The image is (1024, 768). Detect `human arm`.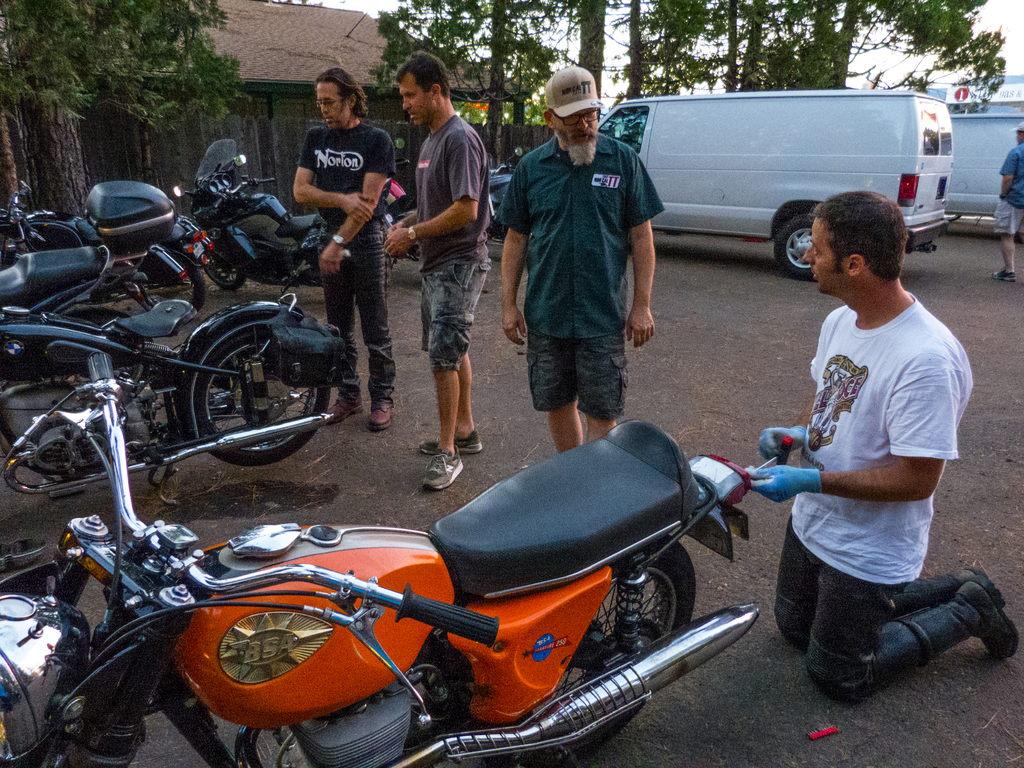
Detection: <region>385, 200, 423, 238</region>.
